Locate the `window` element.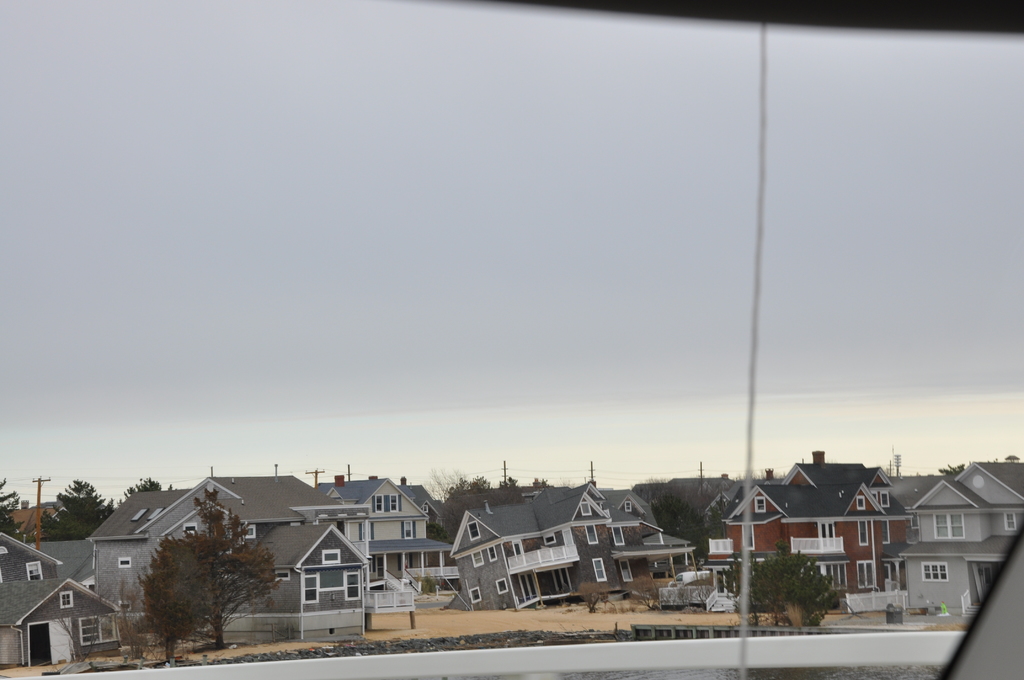
Element bbox: <box>819,562,850,592</box>.
